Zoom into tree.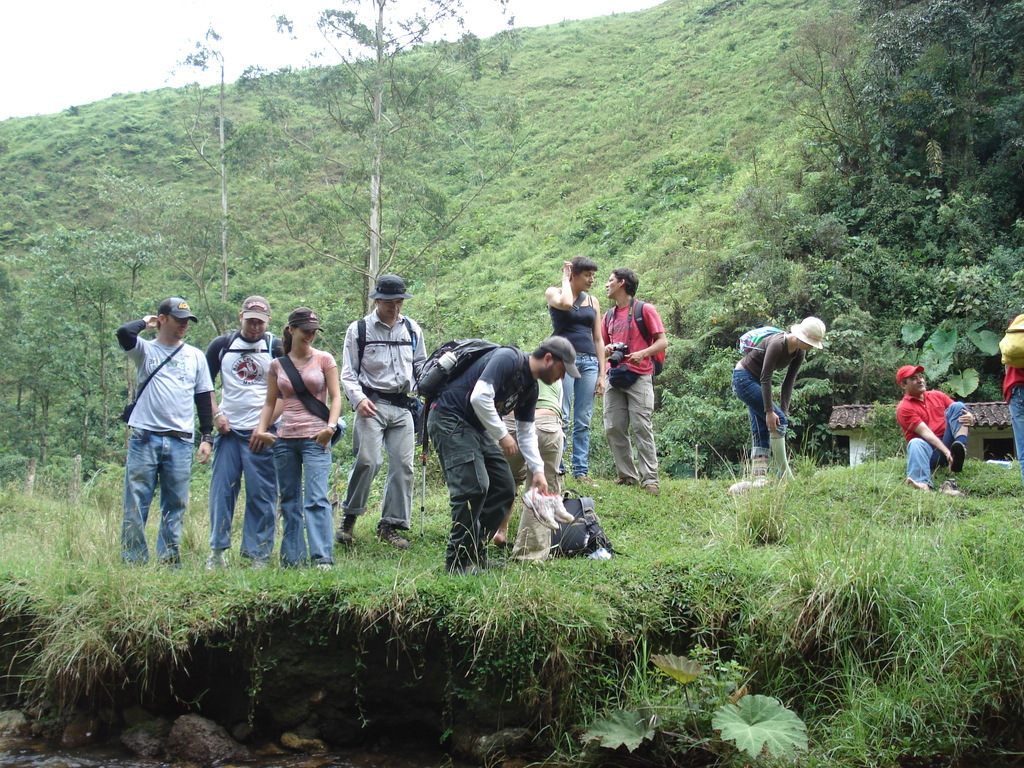
Zoom target: rect(184, 20, 271, 321).
